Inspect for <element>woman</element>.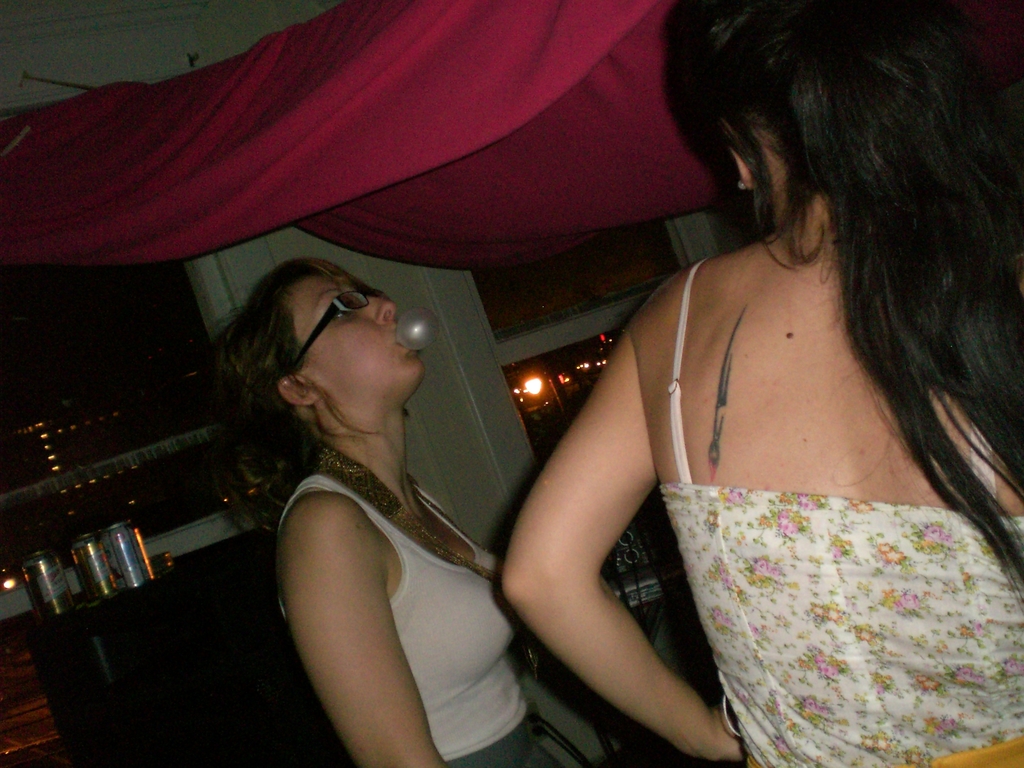
Inspection: [left=211, top=248, right=548, bottom=767].
